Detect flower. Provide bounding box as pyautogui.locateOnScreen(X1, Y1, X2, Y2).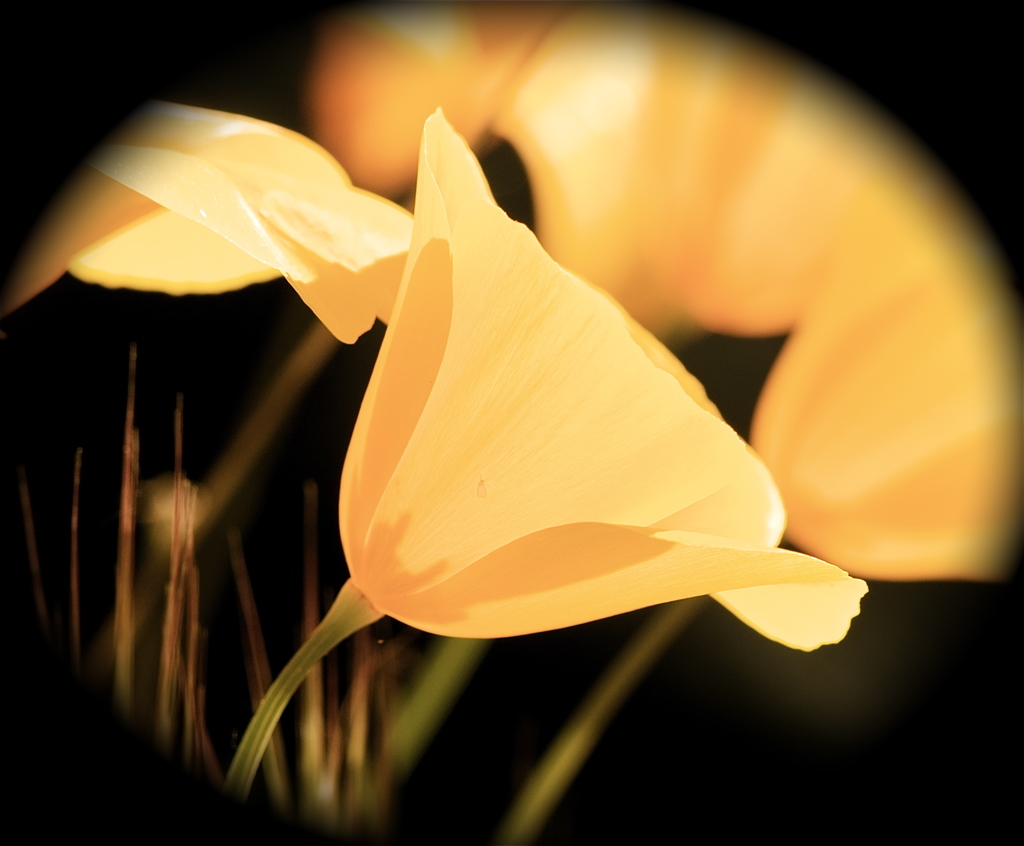
pyautogui.locateOnScreen(307, 4, 1020, 582).
